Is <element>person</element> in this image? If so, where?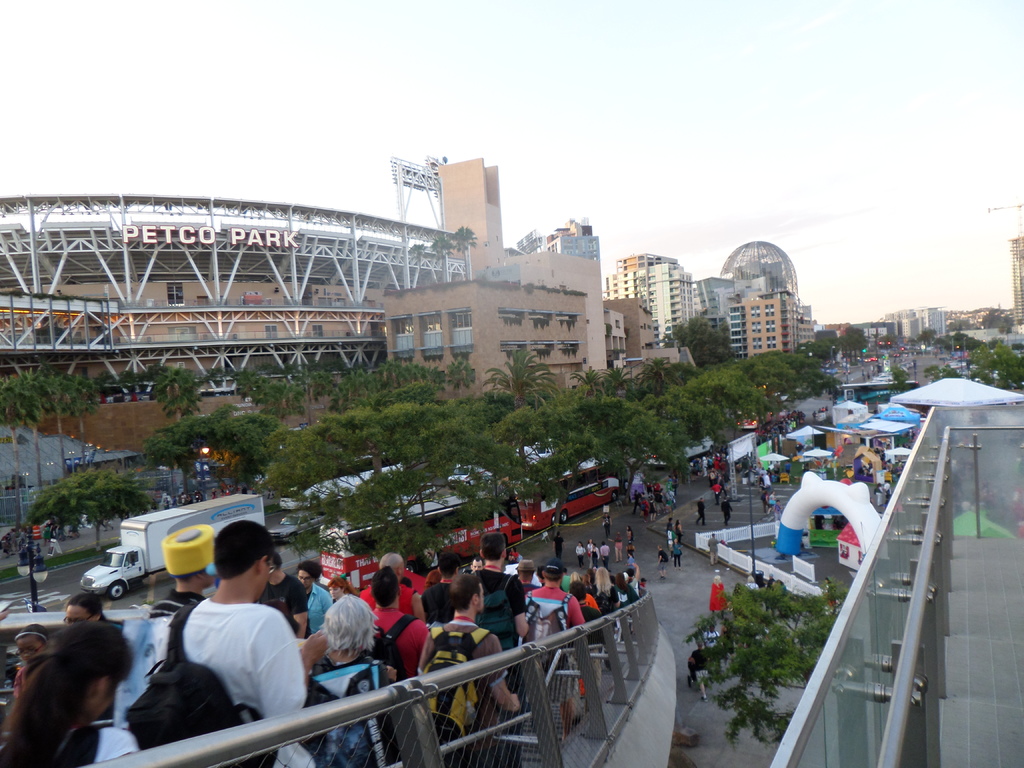
Yes, at pyautogui.locateOnScreen(301, 585, 426, 767).
